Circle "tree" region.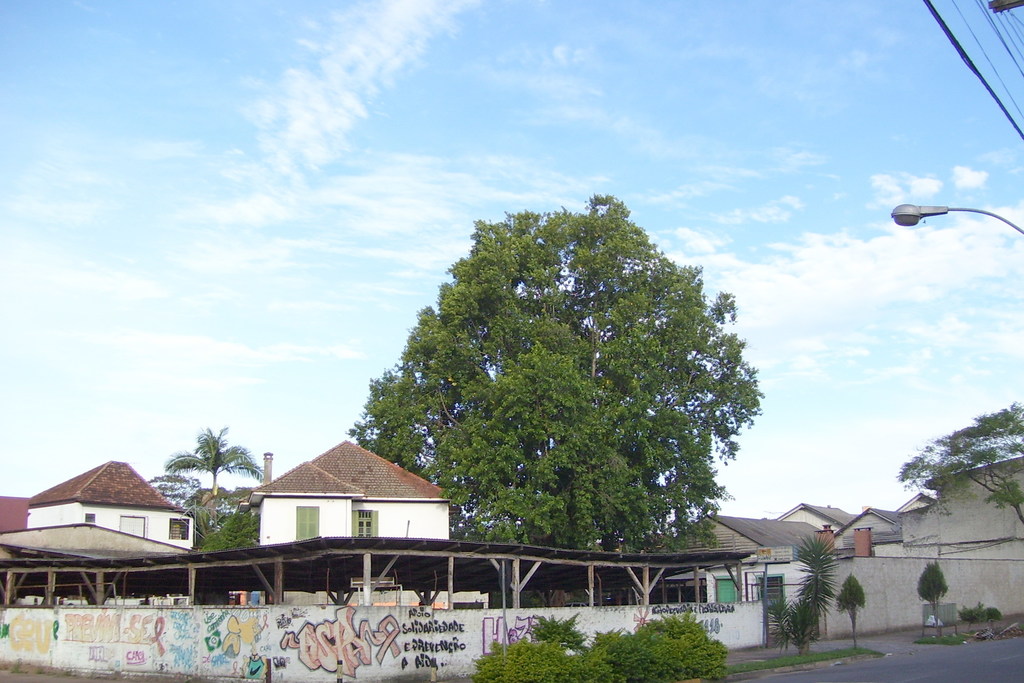
Region: [165, 427, 263, 499].
